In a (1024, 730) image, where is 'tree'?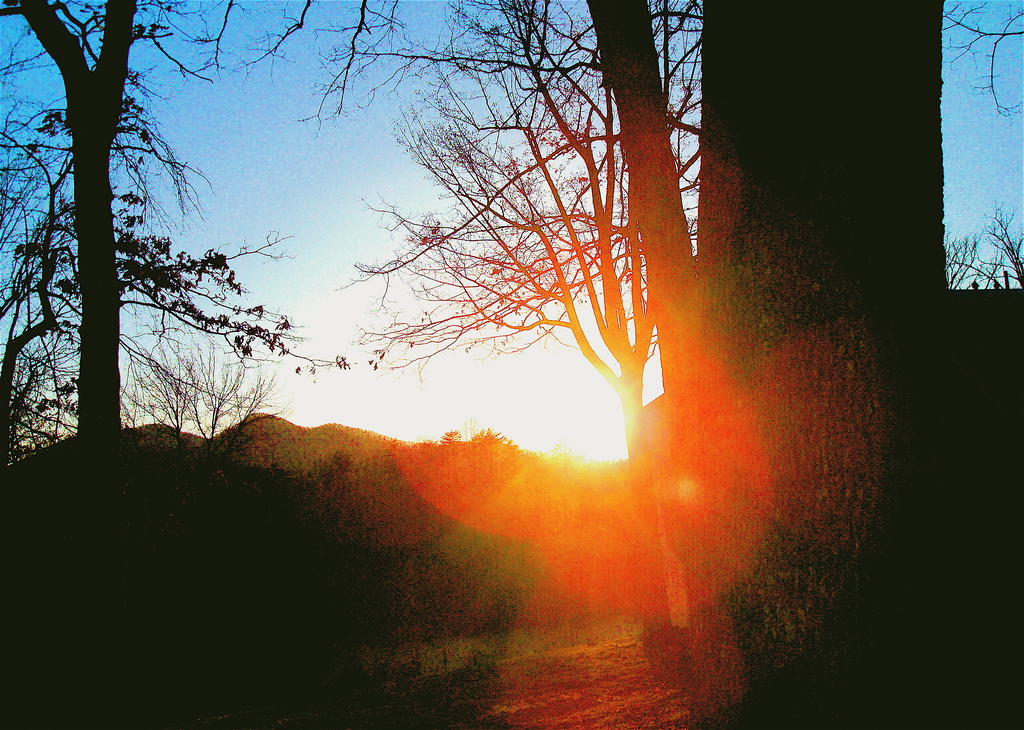
region(13, 0, 139, 445).
